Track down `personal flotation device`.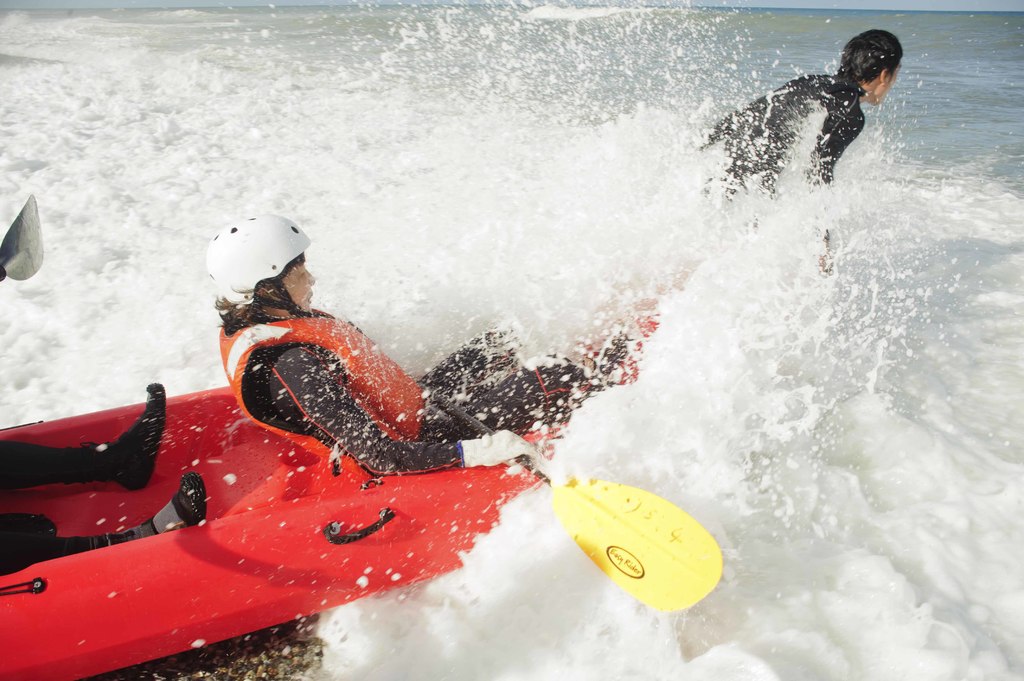
Tracked to bbox=[221, 314, 433, 498].
